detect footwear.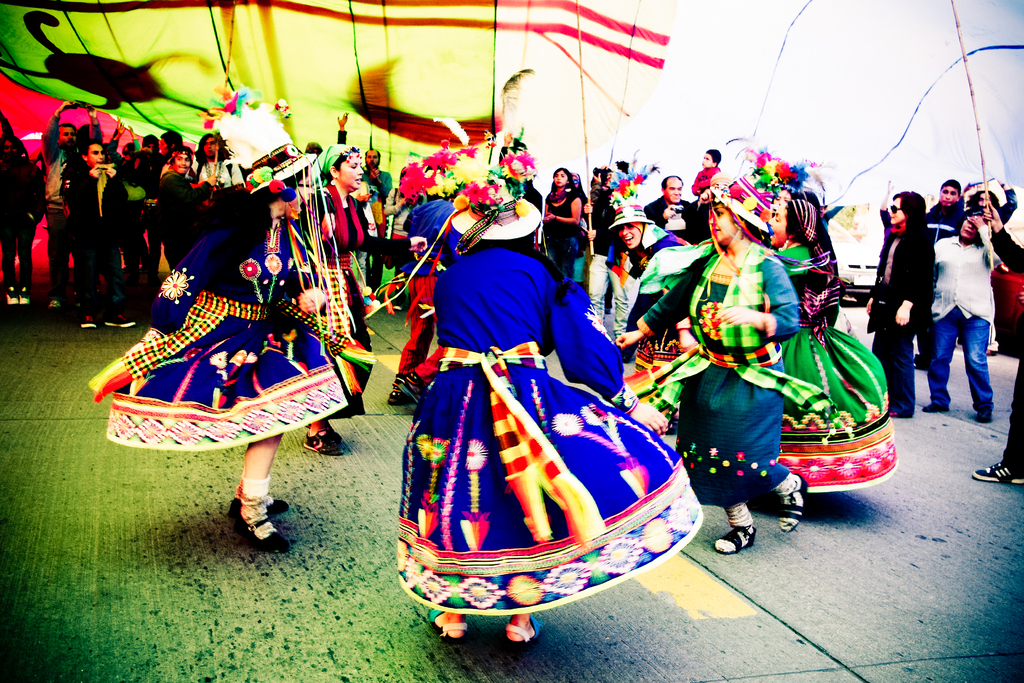
Detected at Rect(7, 288, 22, 309).
